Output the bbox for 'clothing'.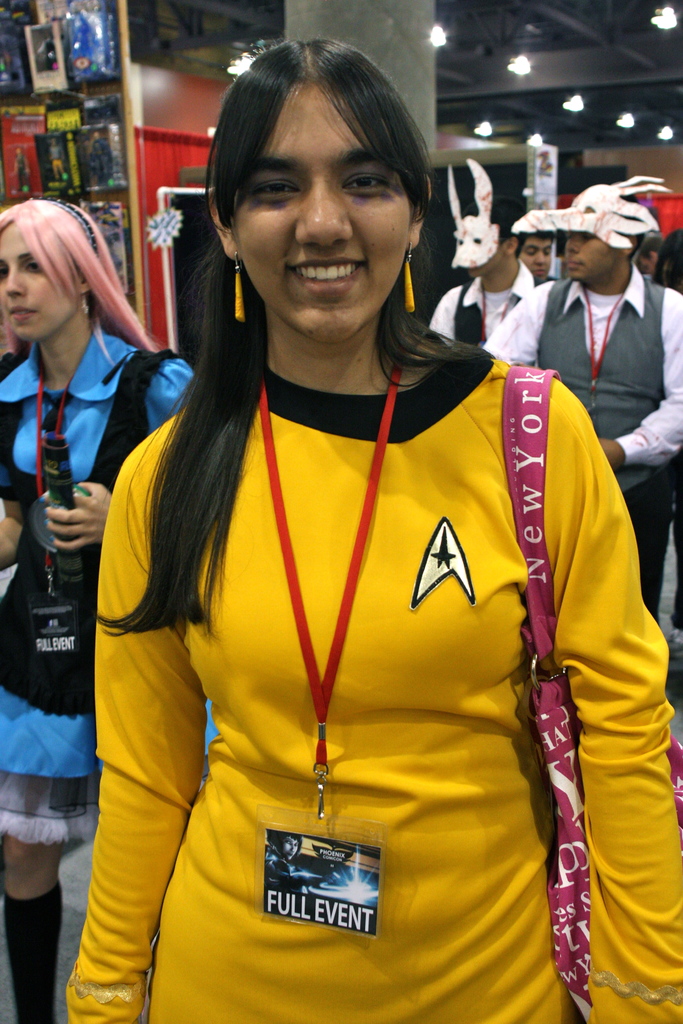
91,137,114,186.
